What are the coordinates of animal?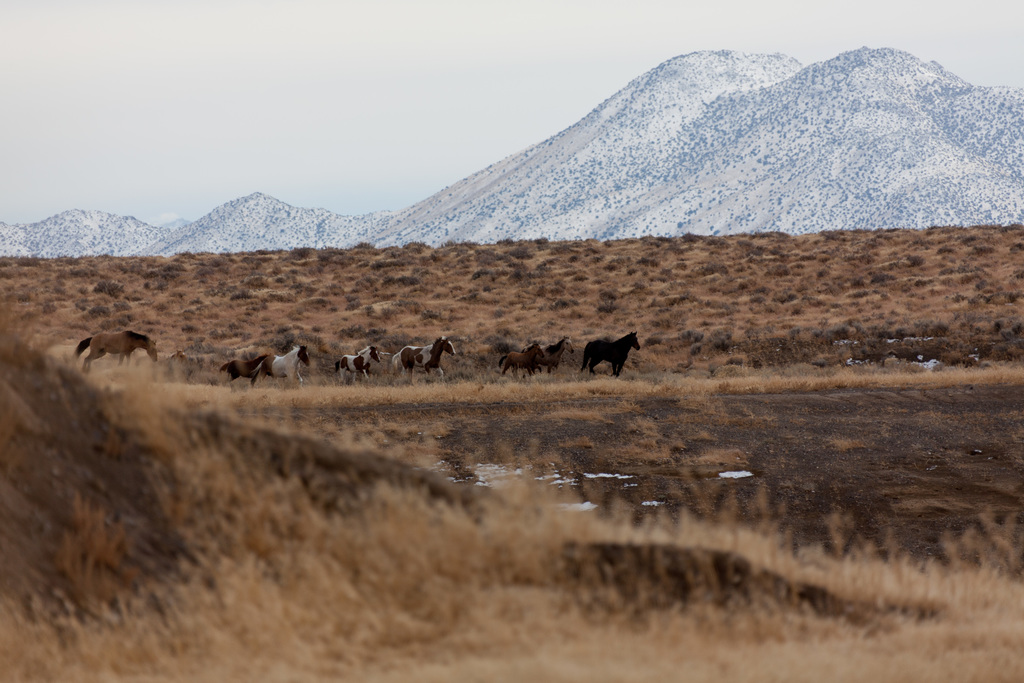
x1=579, y1=327, x2=639, y2=374.
